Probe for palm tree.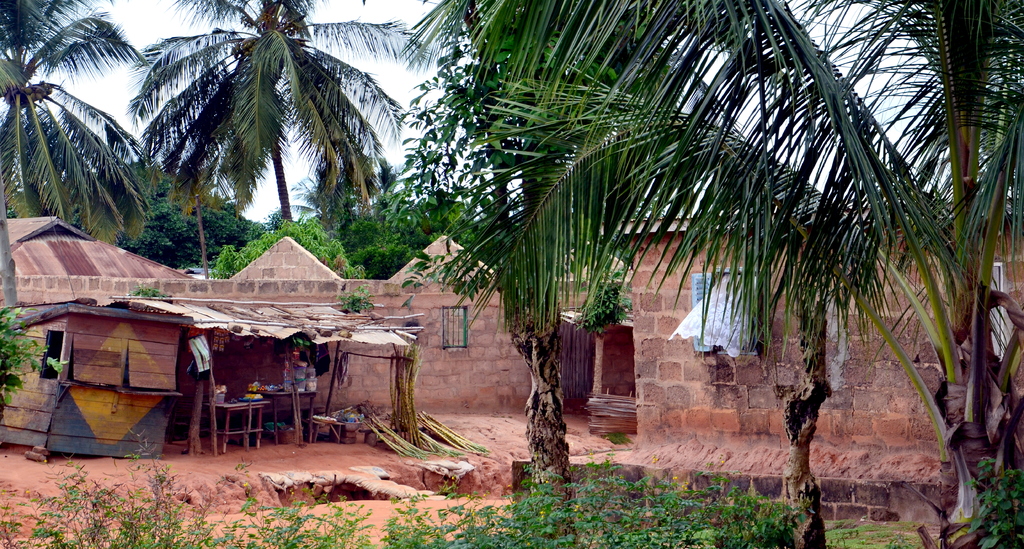
Probe result: [146,18,374,288].
